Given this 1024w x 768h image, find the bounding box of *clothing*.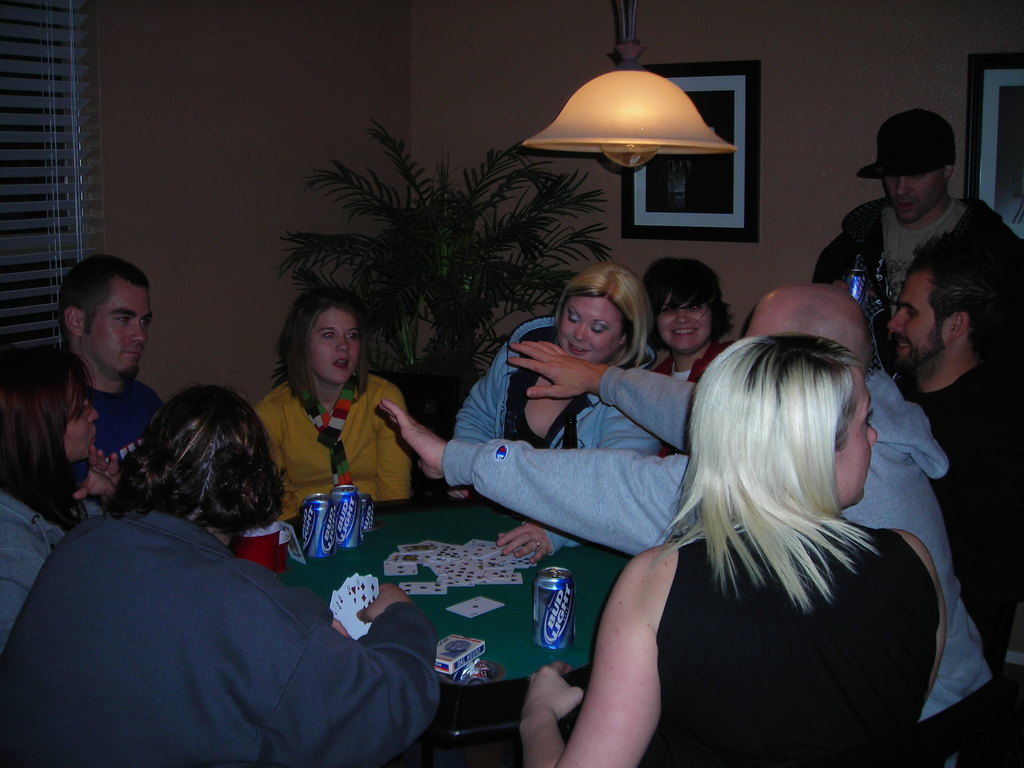
(x1=0, y1=486, x2=111, y2=635).
